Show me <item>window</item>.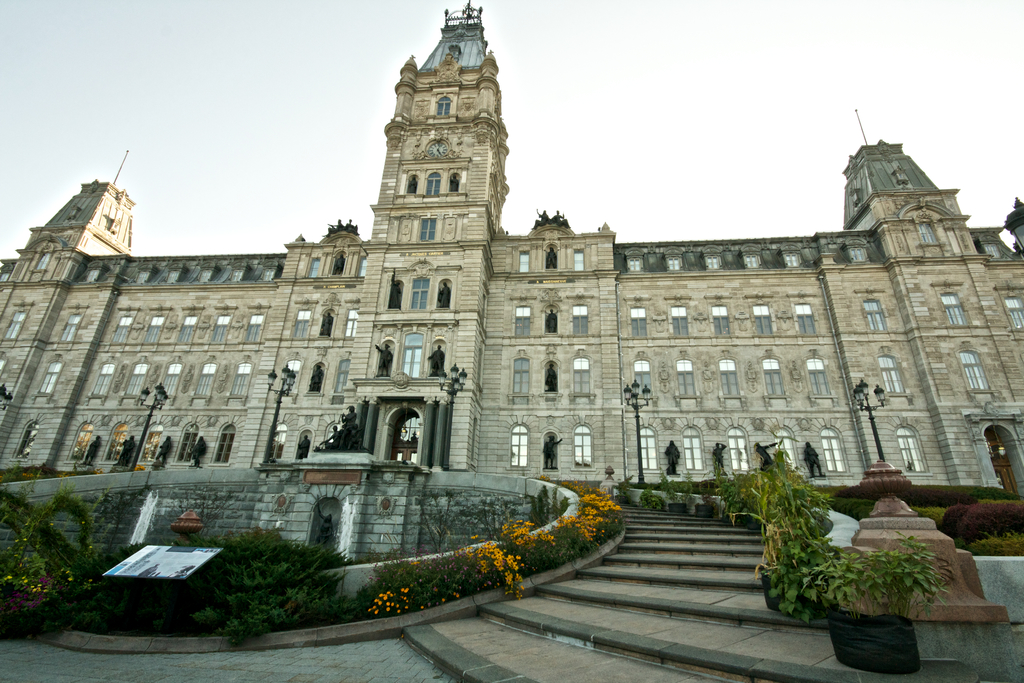
<item>window</item> is here: [left=406, top=332, right=425, bottom=372].
